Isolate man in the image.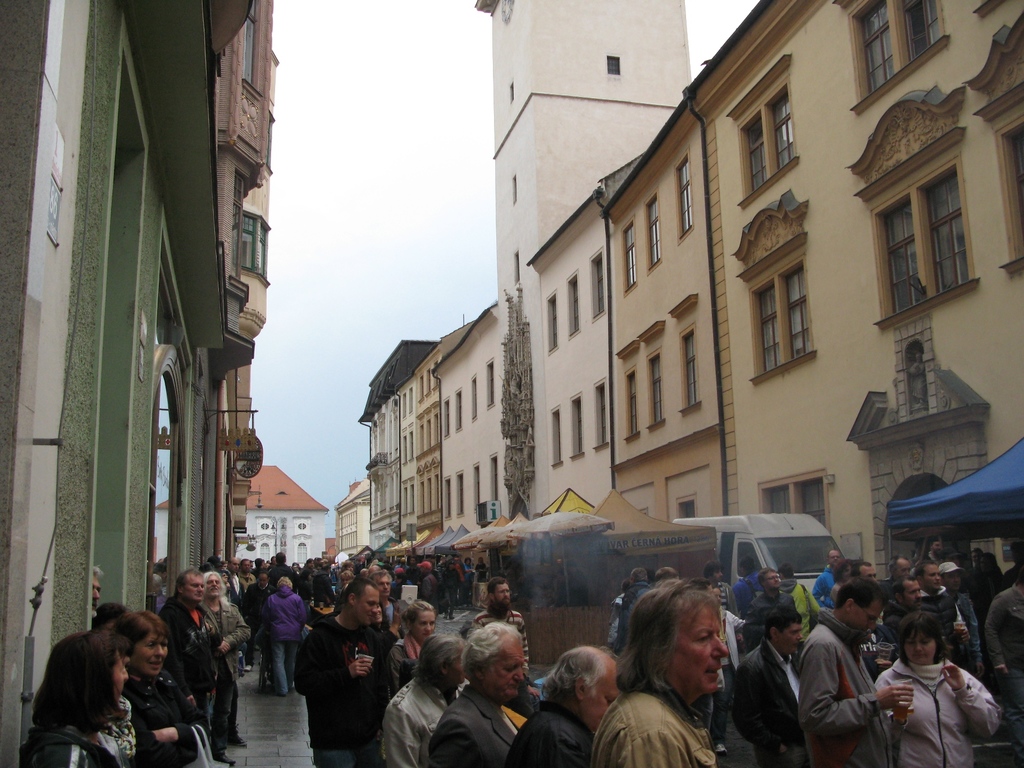
Isolated region: Rect(800, 576, 915, 767).
